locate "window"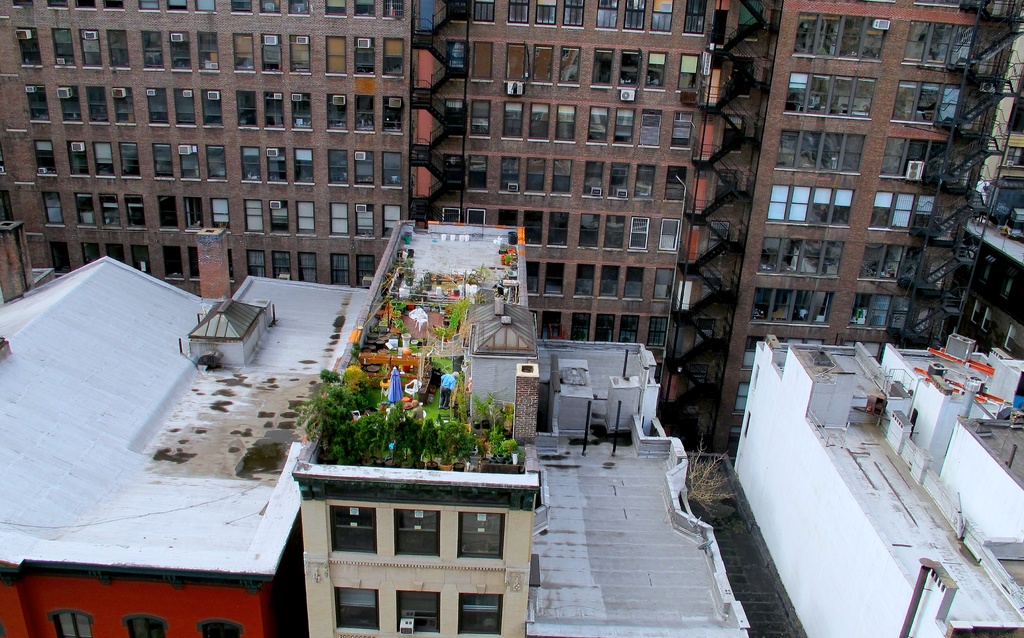
[x1=291, y1=93, x2=315, y2=133]
